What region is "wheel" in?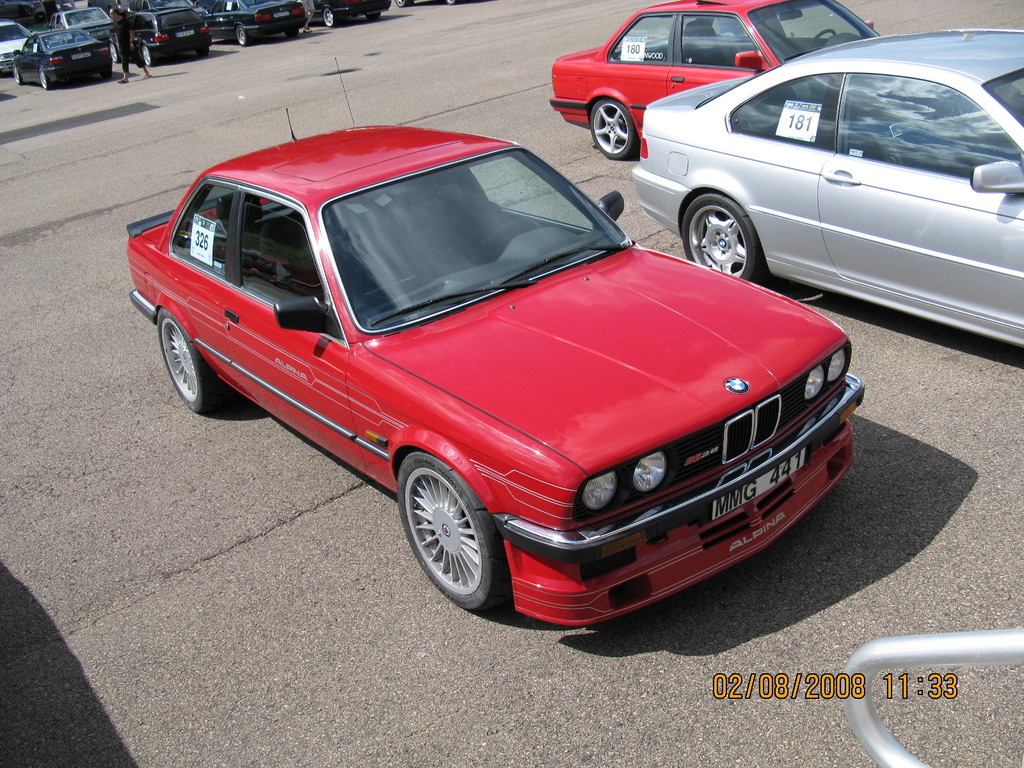
[397, 0, 408, 6].
